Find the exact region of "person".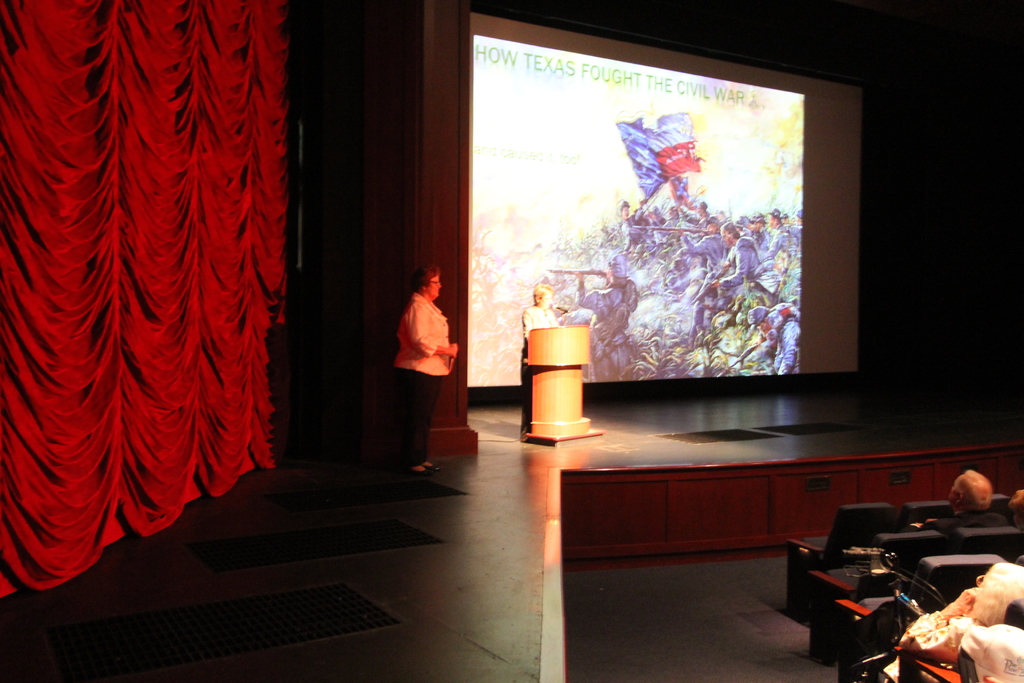
Exact region: 512,283,557,436.
